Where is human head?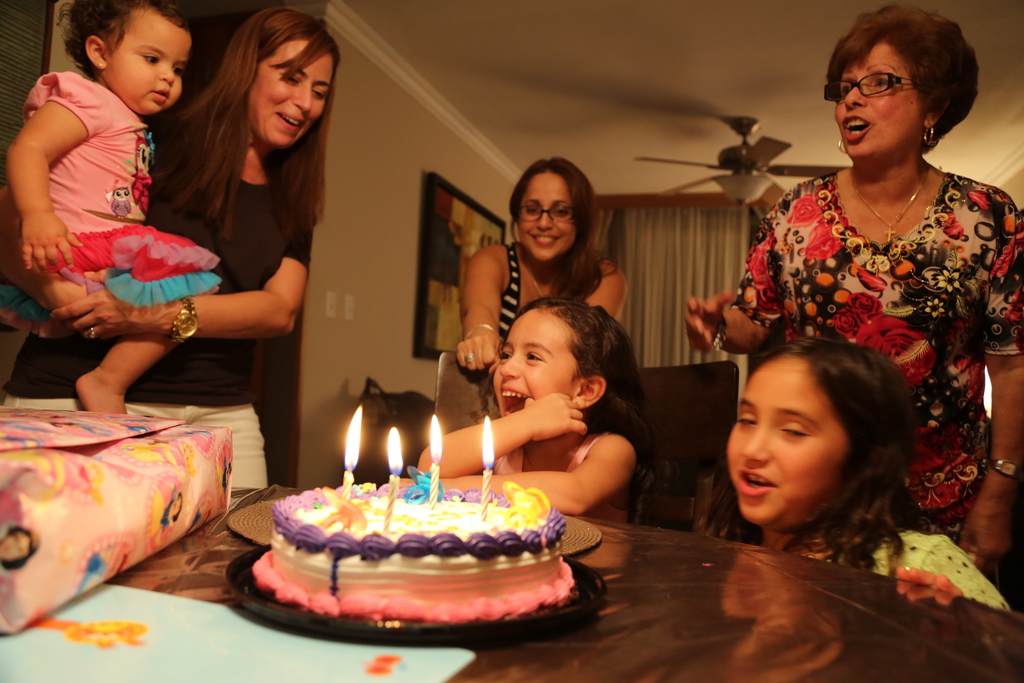
bbox=(69, 0, 194, 112).
